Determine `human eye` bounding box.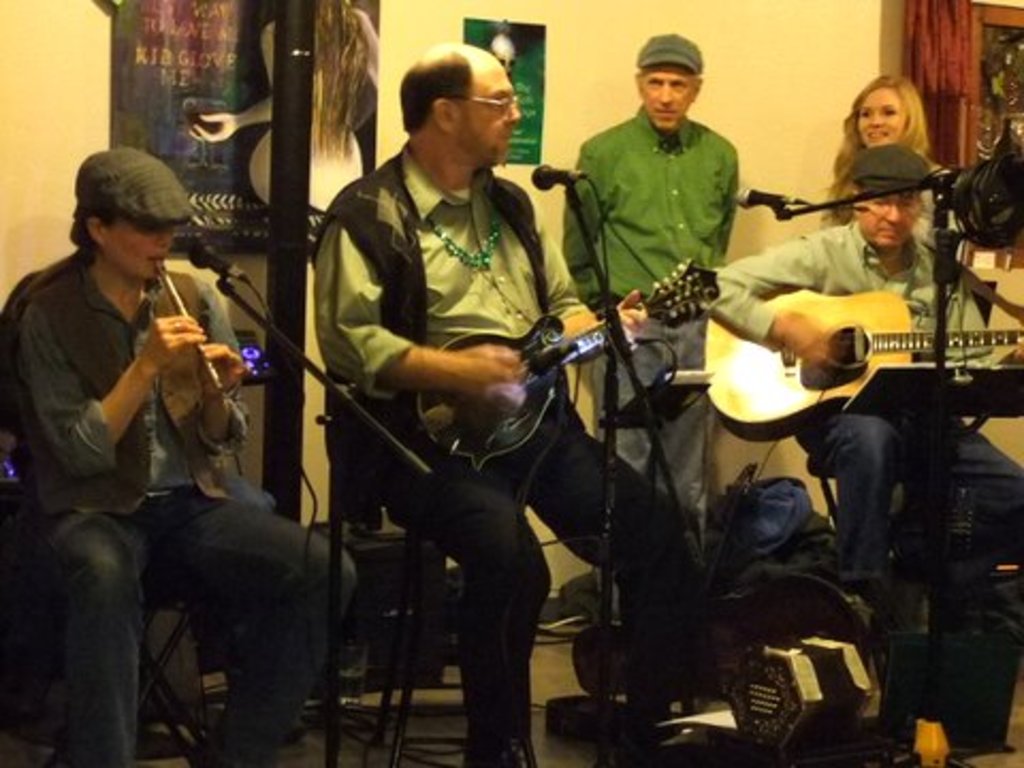
Determined: x1=644 y1=77 x2=659 y2=90.
